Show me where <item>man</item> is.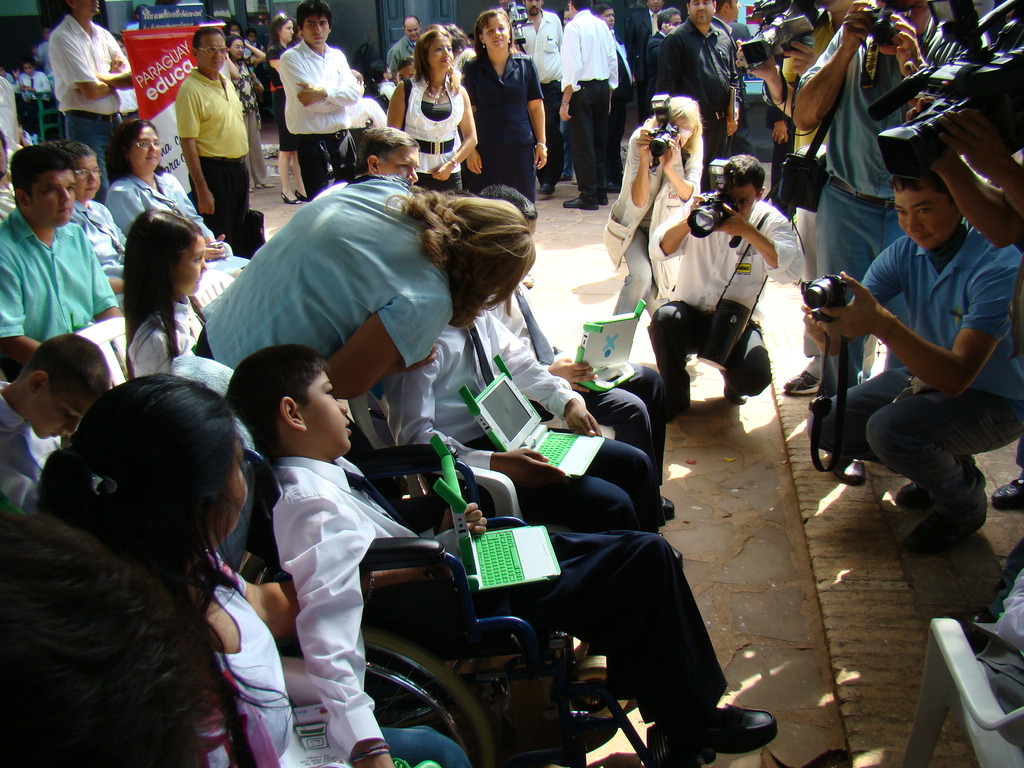
<item>man</item> is at [x1=509, y1=0, x2=564, y2=198].
